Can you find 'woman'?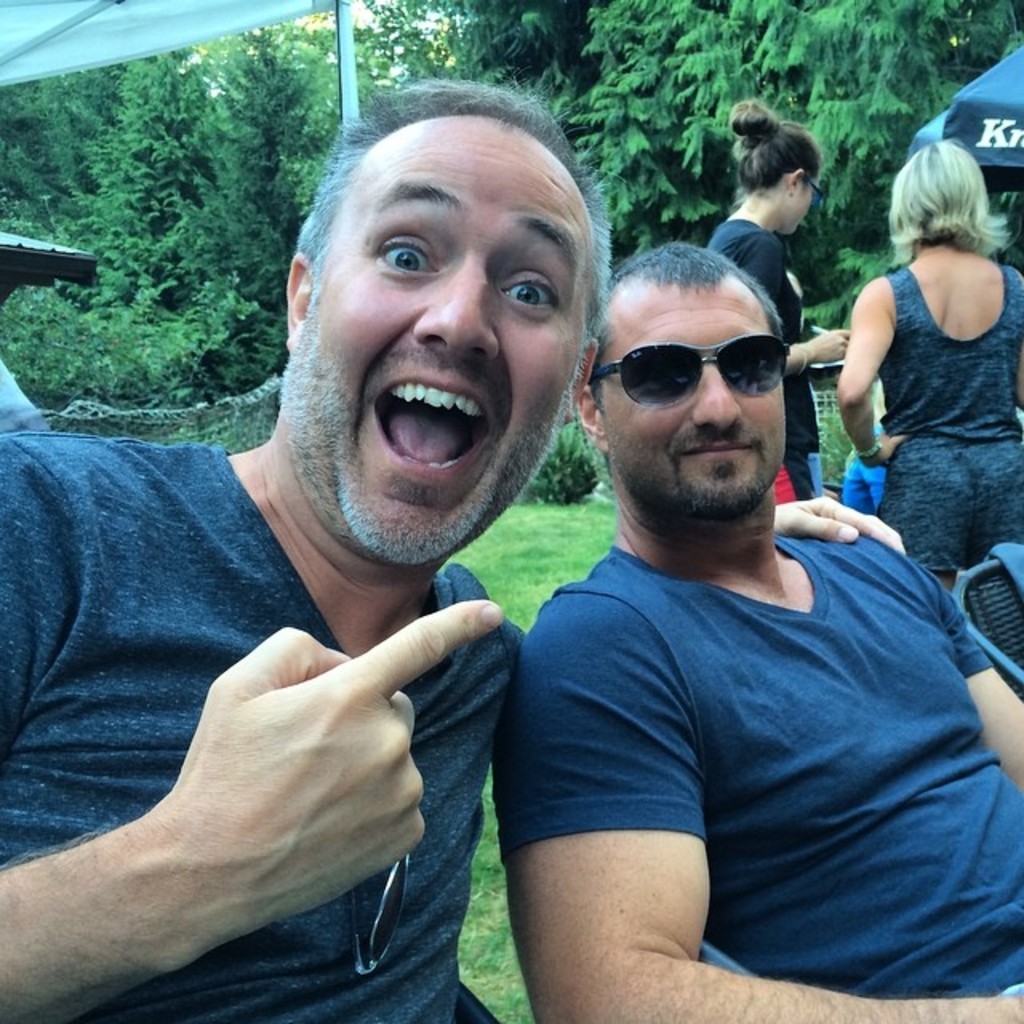
Yes, bounding box: 838, 126, 1023, 619.
